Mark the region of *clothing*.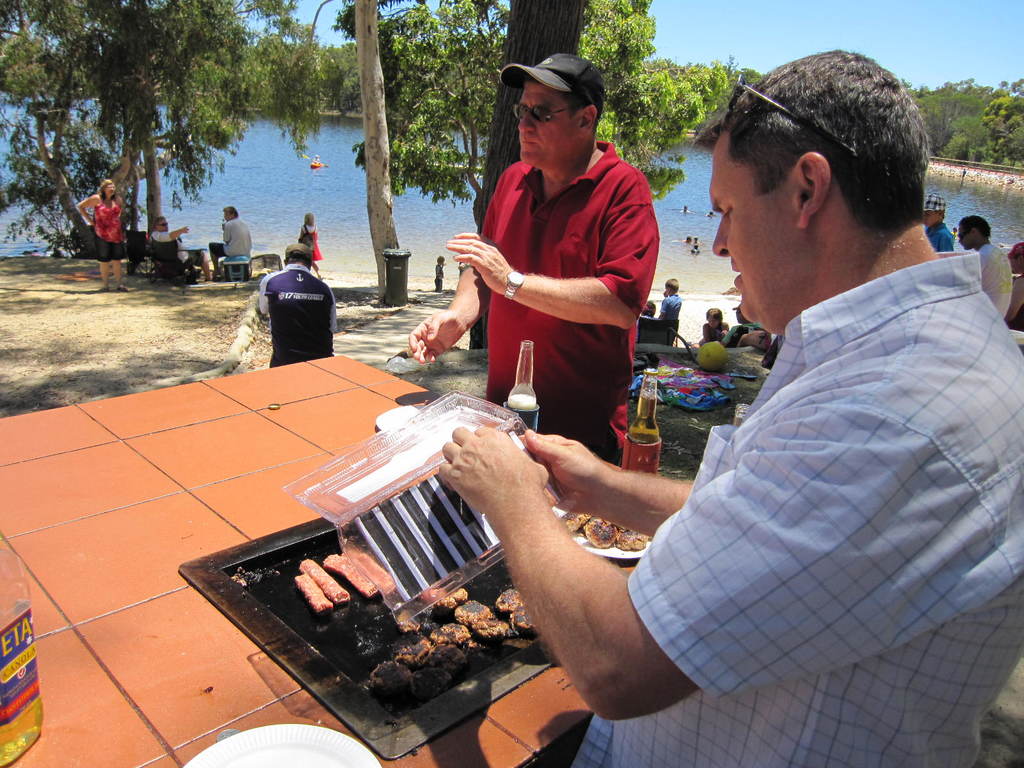
Region: 225/214/252/260.
